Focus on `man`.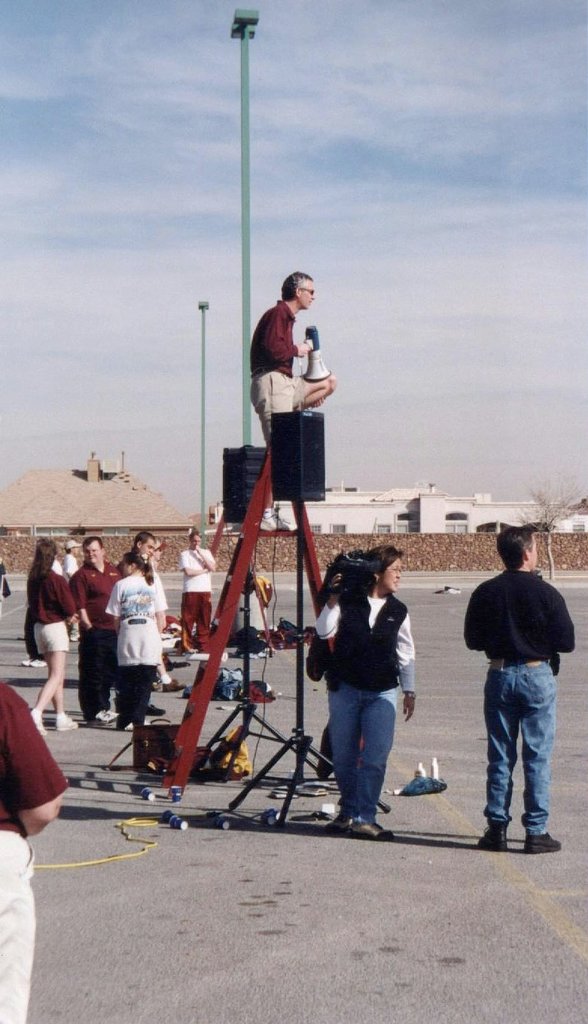
Focused at <bbox>69, 538, 126, 724</bbox>.
